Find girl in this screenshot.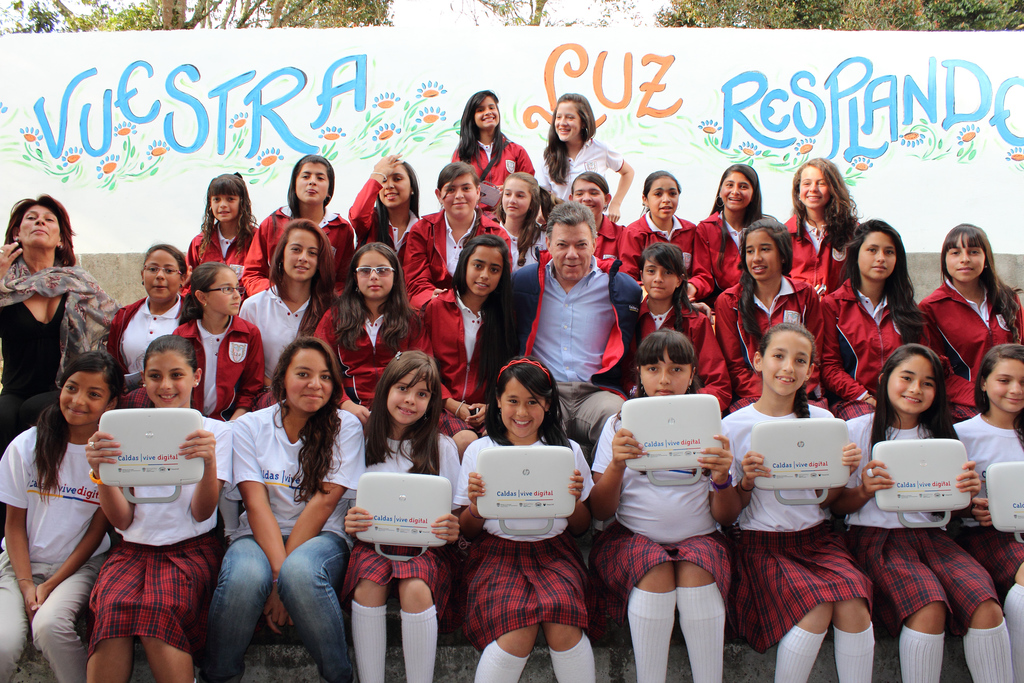
The bounding box for girl is select_region(716, 320, 859, 680).
